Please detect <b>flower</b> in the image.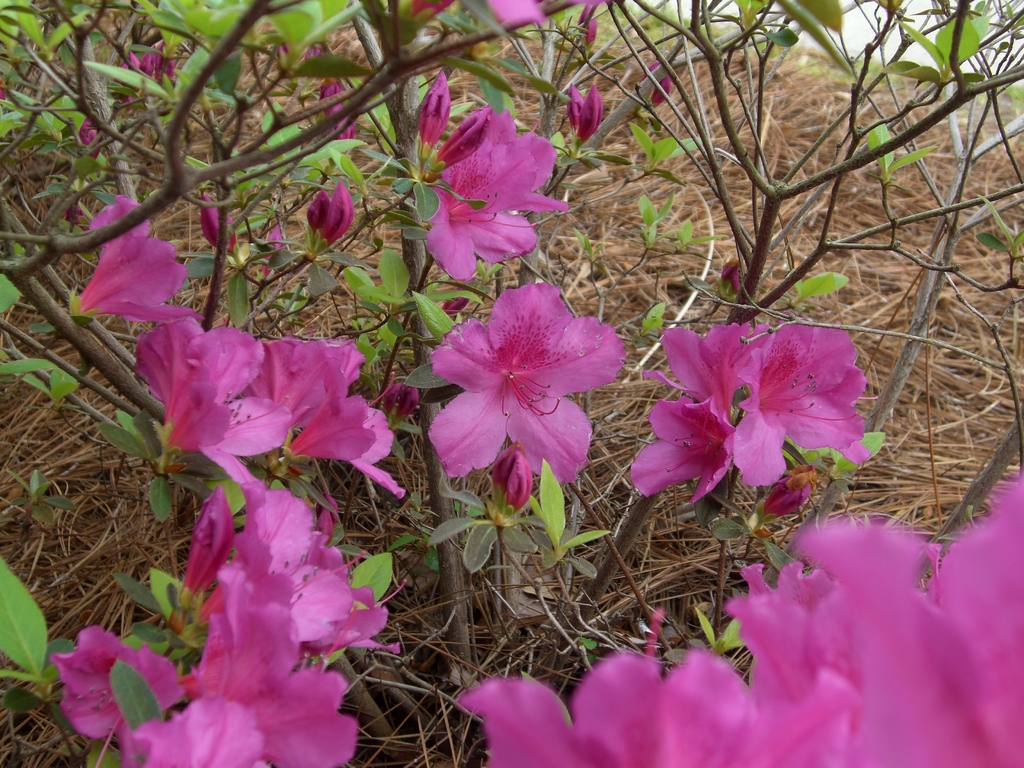
x1=419 y1=68 x2=445 y2=145.
